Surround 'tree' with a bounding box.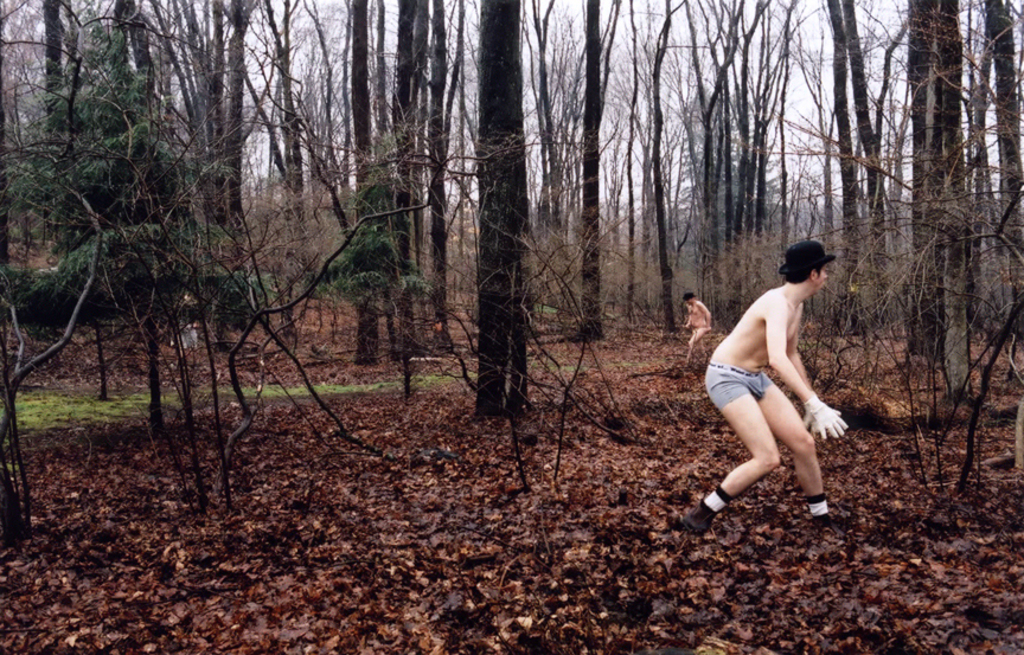
100,0,173,377.
